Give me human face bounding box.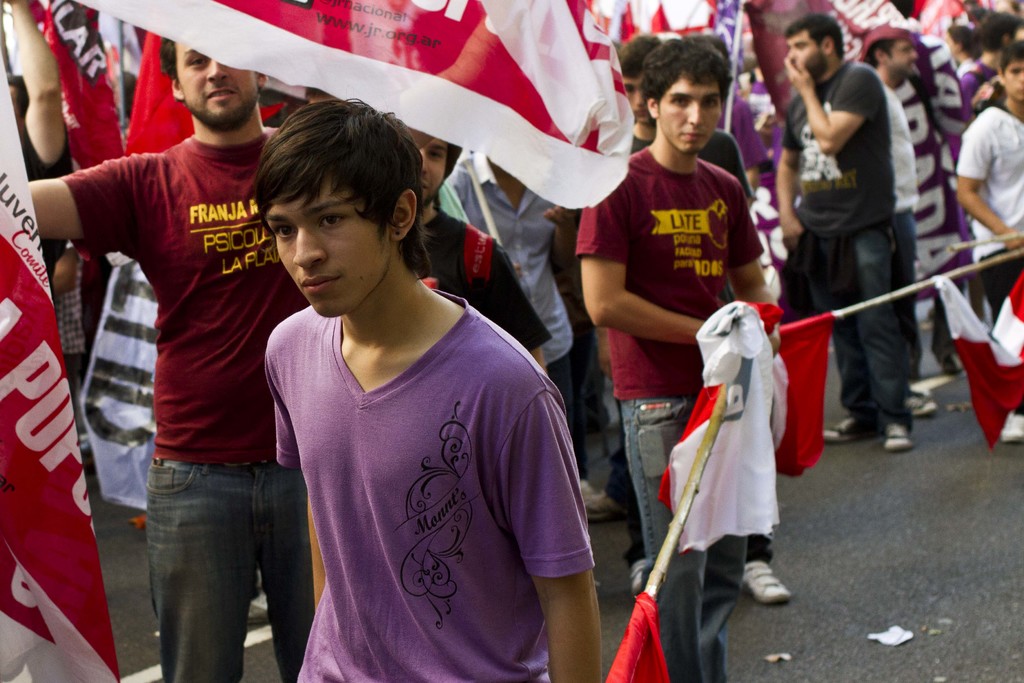
detection(785, 29, 824, 70).
